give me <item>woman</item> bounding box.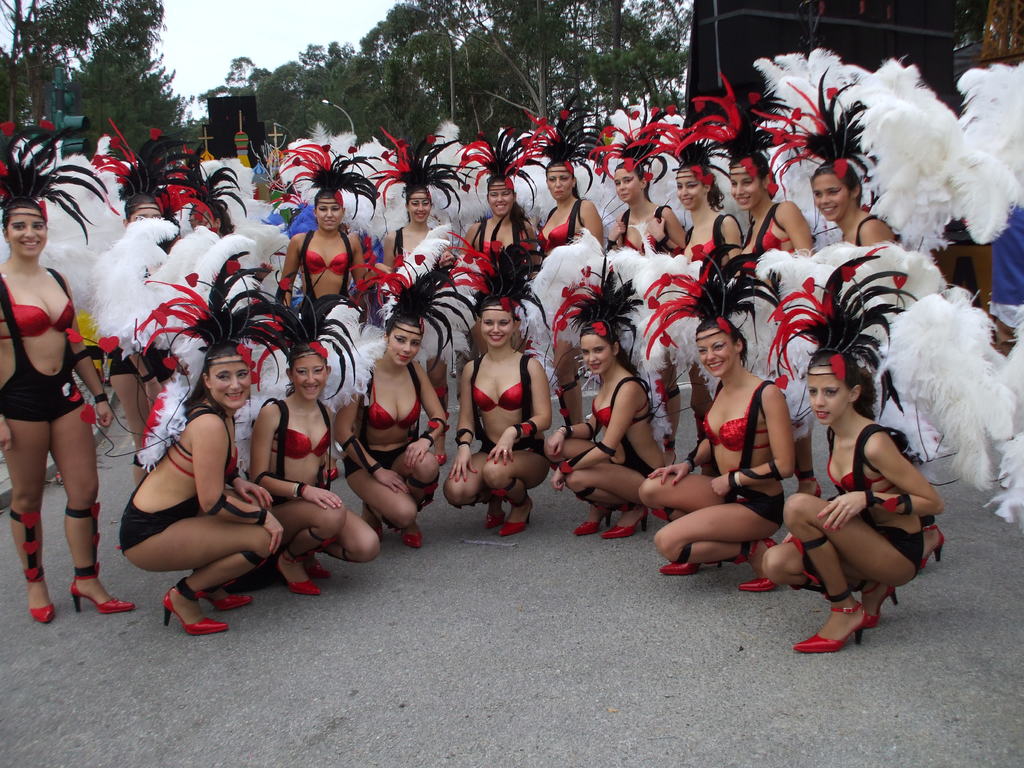
115/230/288/644.
